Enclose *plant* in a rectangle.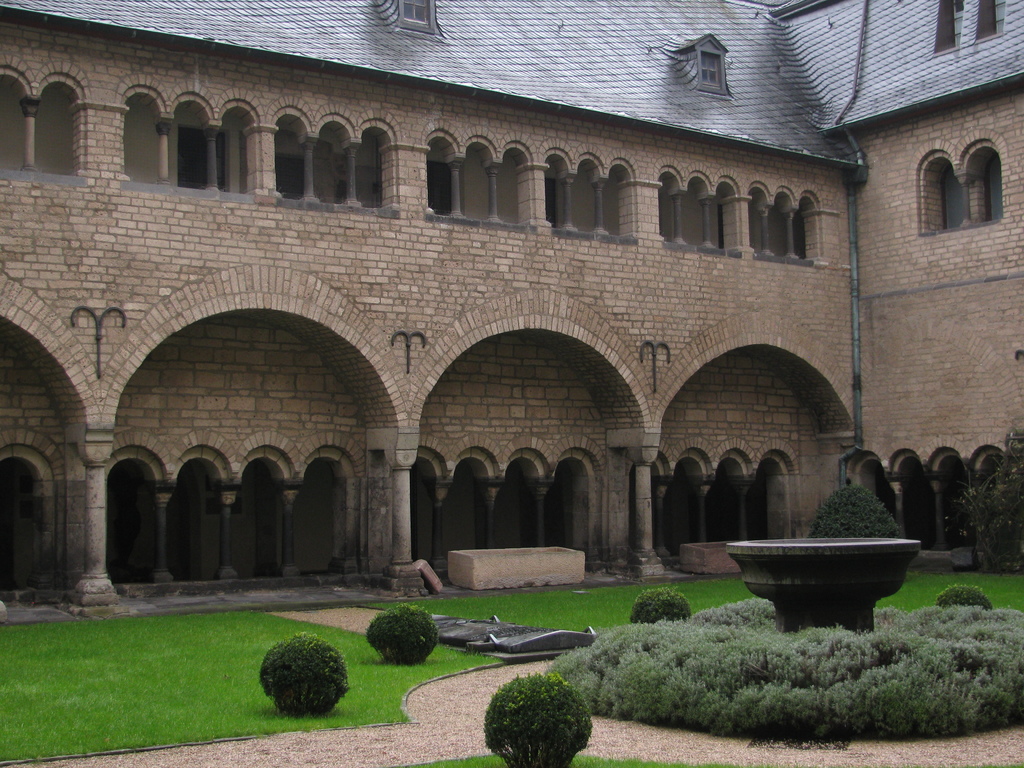
955,448,1023,575.
